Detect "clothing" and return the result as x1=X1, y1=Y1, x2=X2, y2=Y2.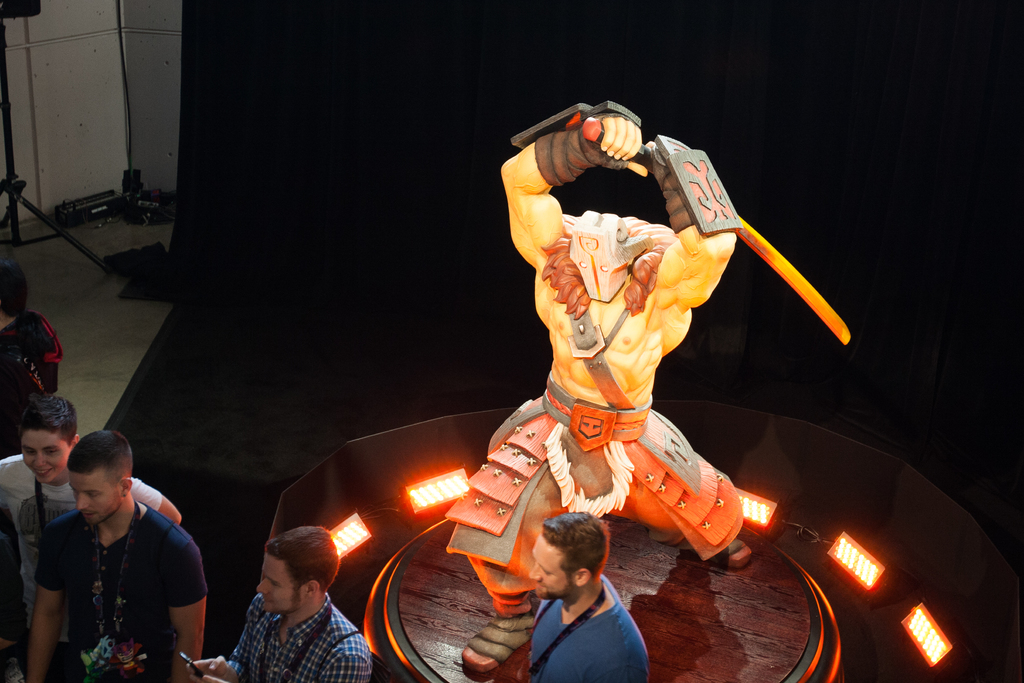
x1=229, y1=595, x2=368, y2=682.
